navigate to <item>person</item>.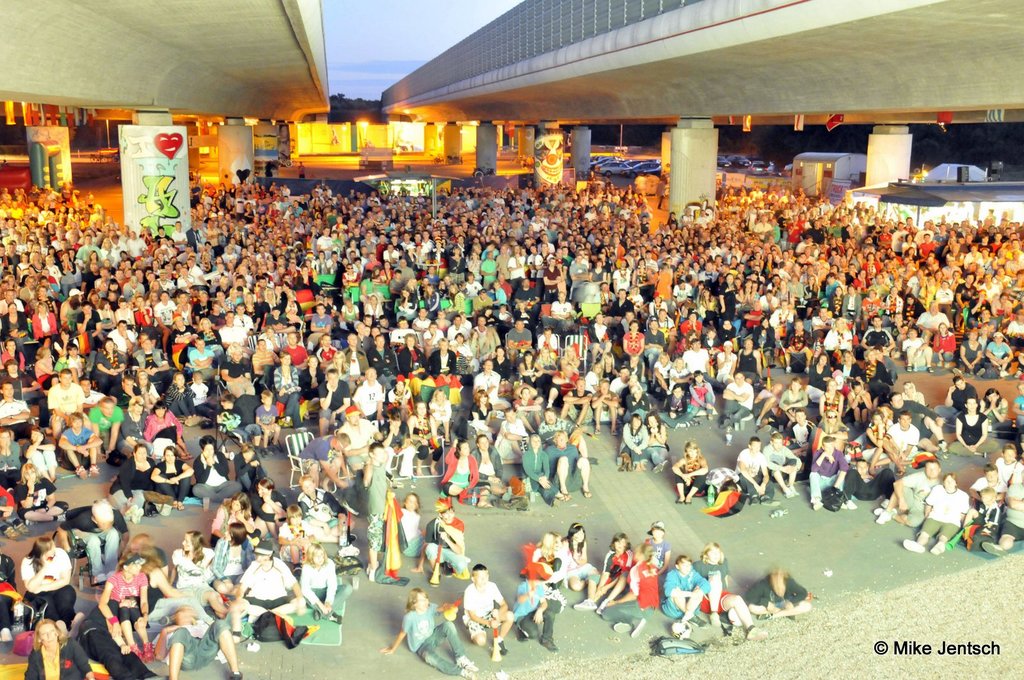
Navigation target: bbox(451, 338, 468, 379).
